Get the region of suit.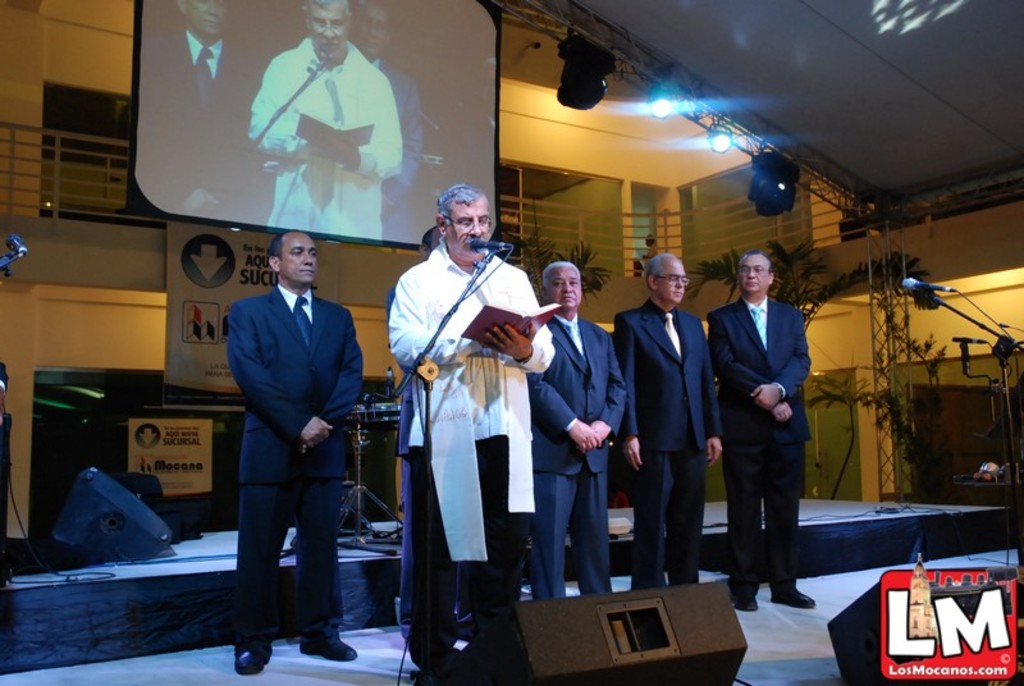
detection(613, 301, 721, 589).
